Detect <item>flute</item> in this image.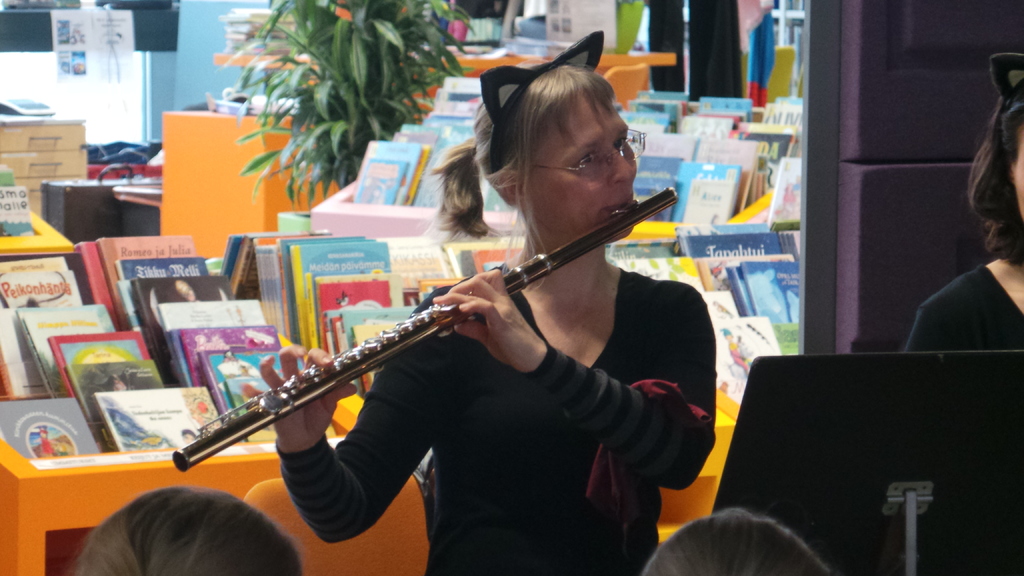
Detection: left=170, top=188, right=681, bottom=474.
